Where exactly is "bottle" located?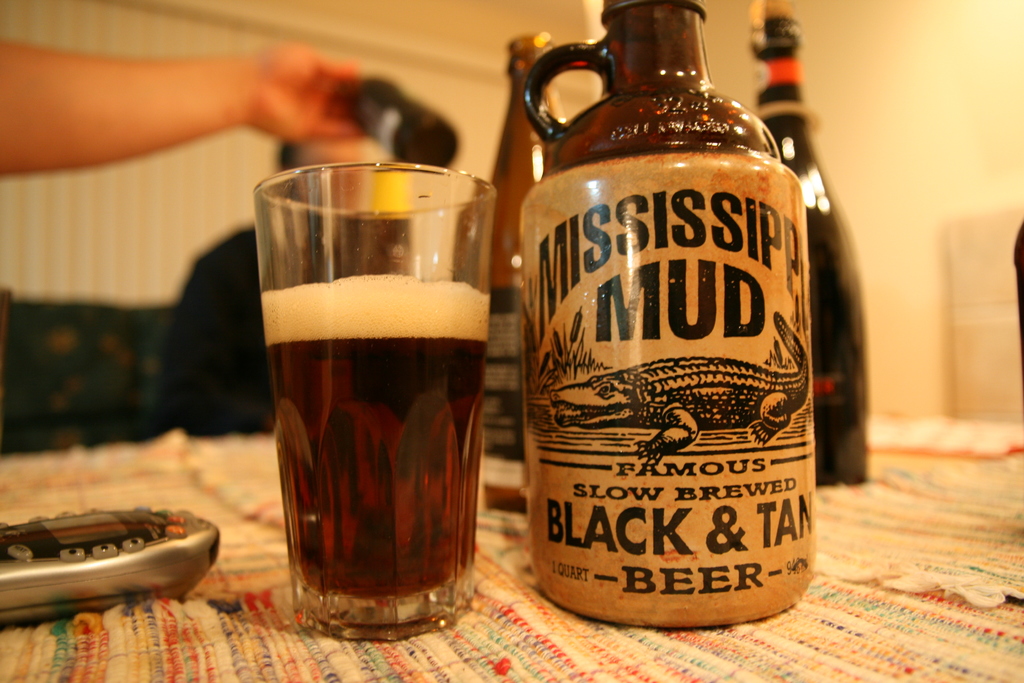
Its bounding box is box=[503, 8, 835, 625].
